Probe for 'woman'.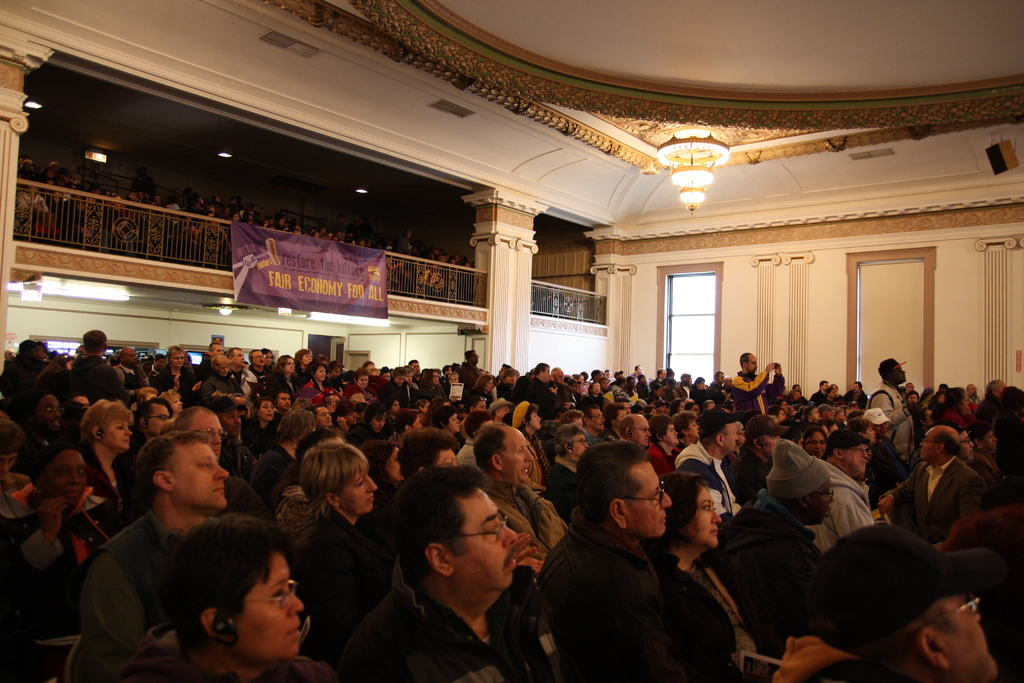
Probe result: (653,470,771,671).
